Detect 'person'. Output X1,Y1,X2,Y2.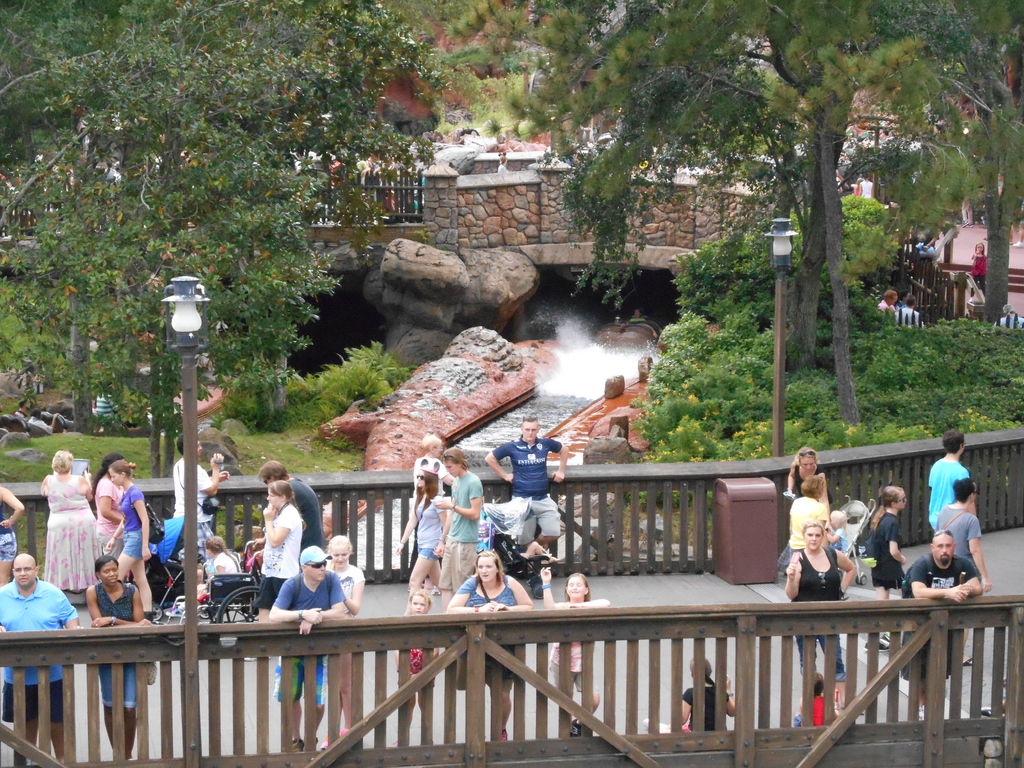
92,382,113,415.
